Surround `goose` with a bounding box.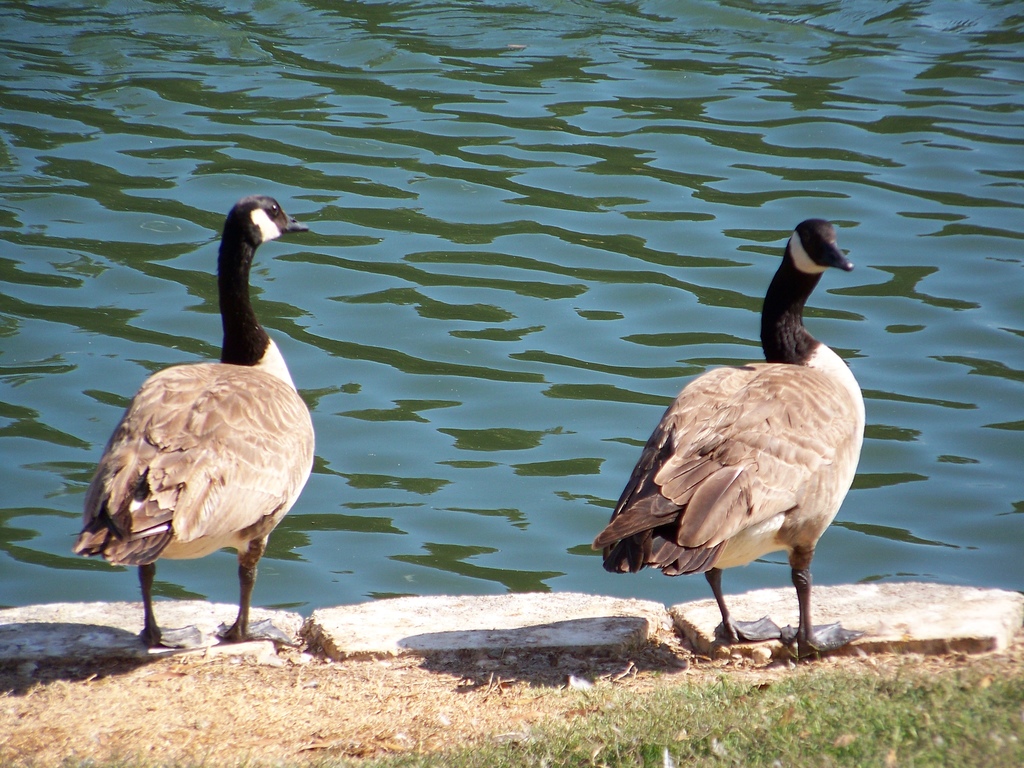
bbox=(591, 225, 864, 659).
